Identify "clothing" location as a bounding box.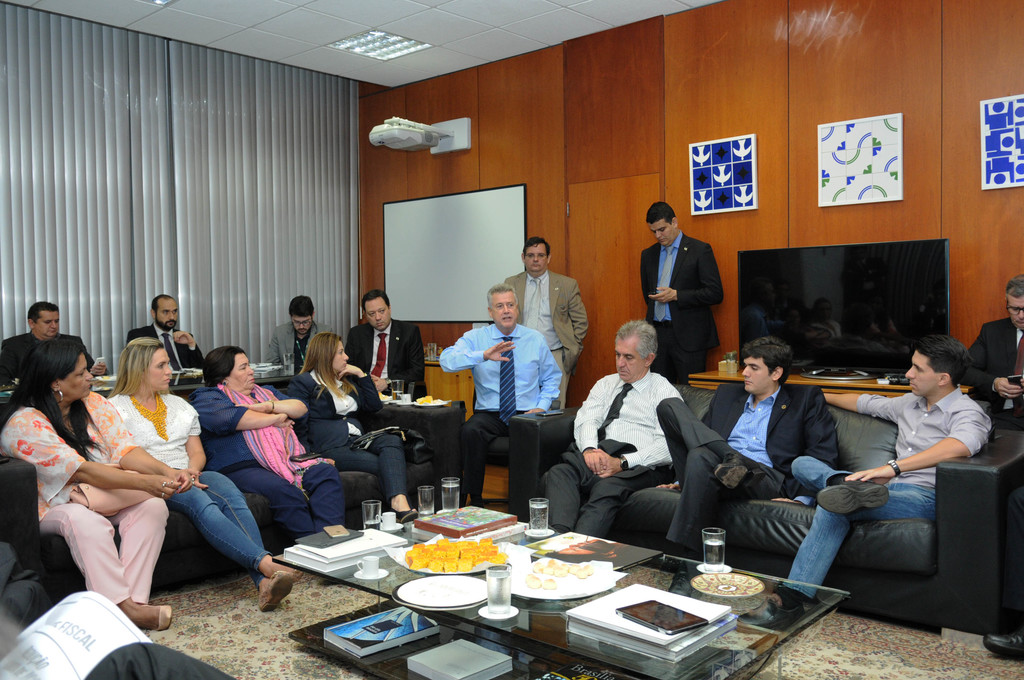
[954,319,1022,426].
